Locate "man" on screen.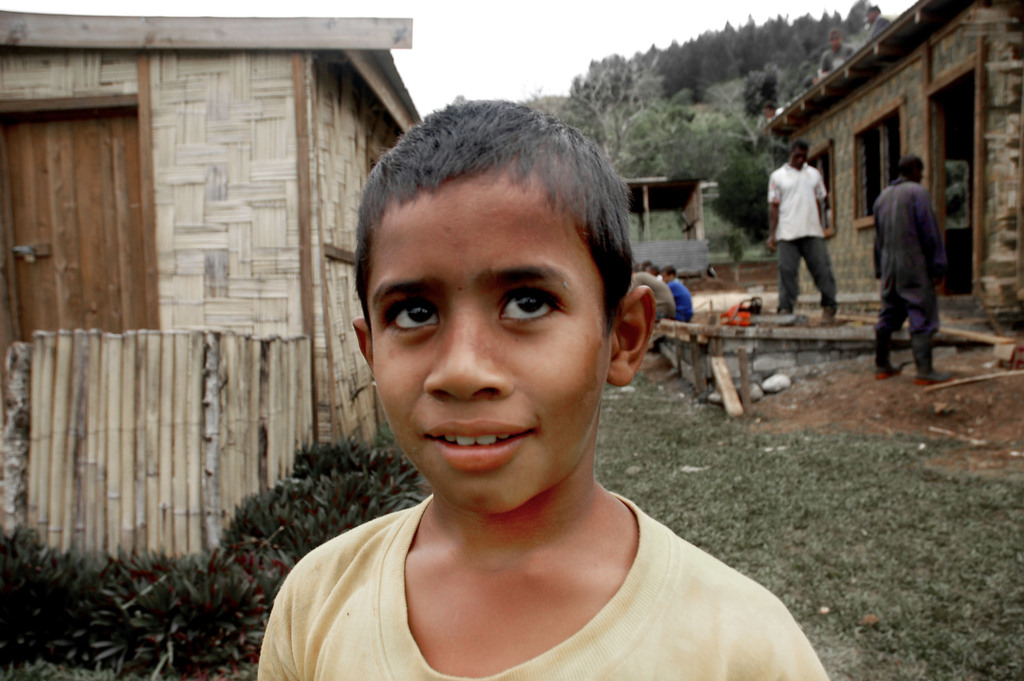
On screen at {"left": 811, "top": 27, "right": 862, "bottom": 85}.
